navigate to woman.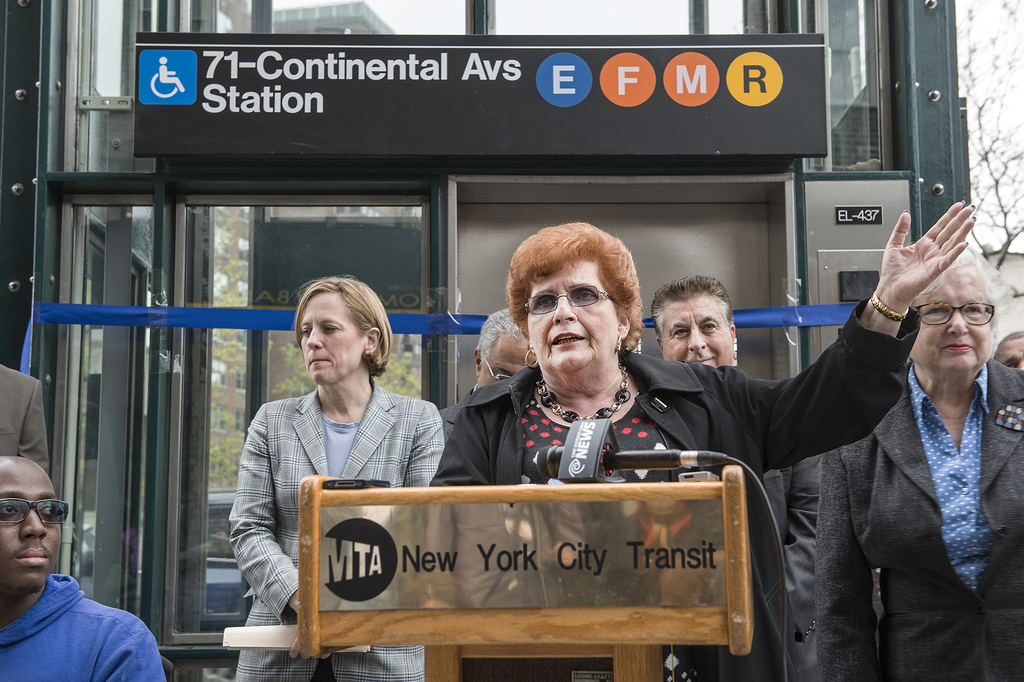
Navigation target: (x1=219, y1=282, x2=444, y2=591).
